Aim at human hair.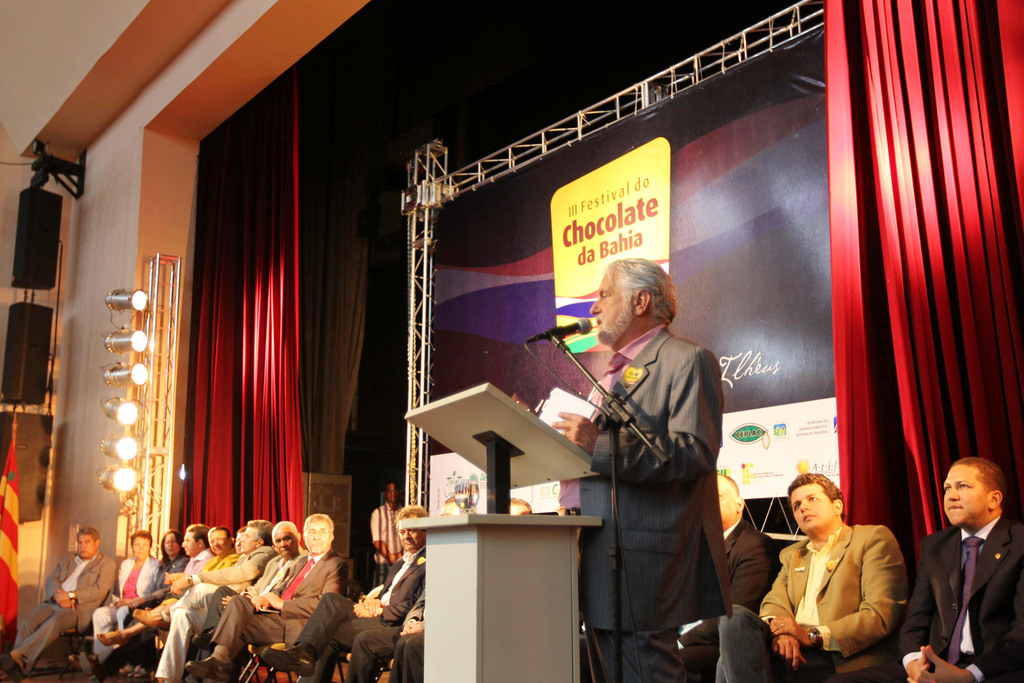
Aimed at bbox=(164, 531, 188, 562).
